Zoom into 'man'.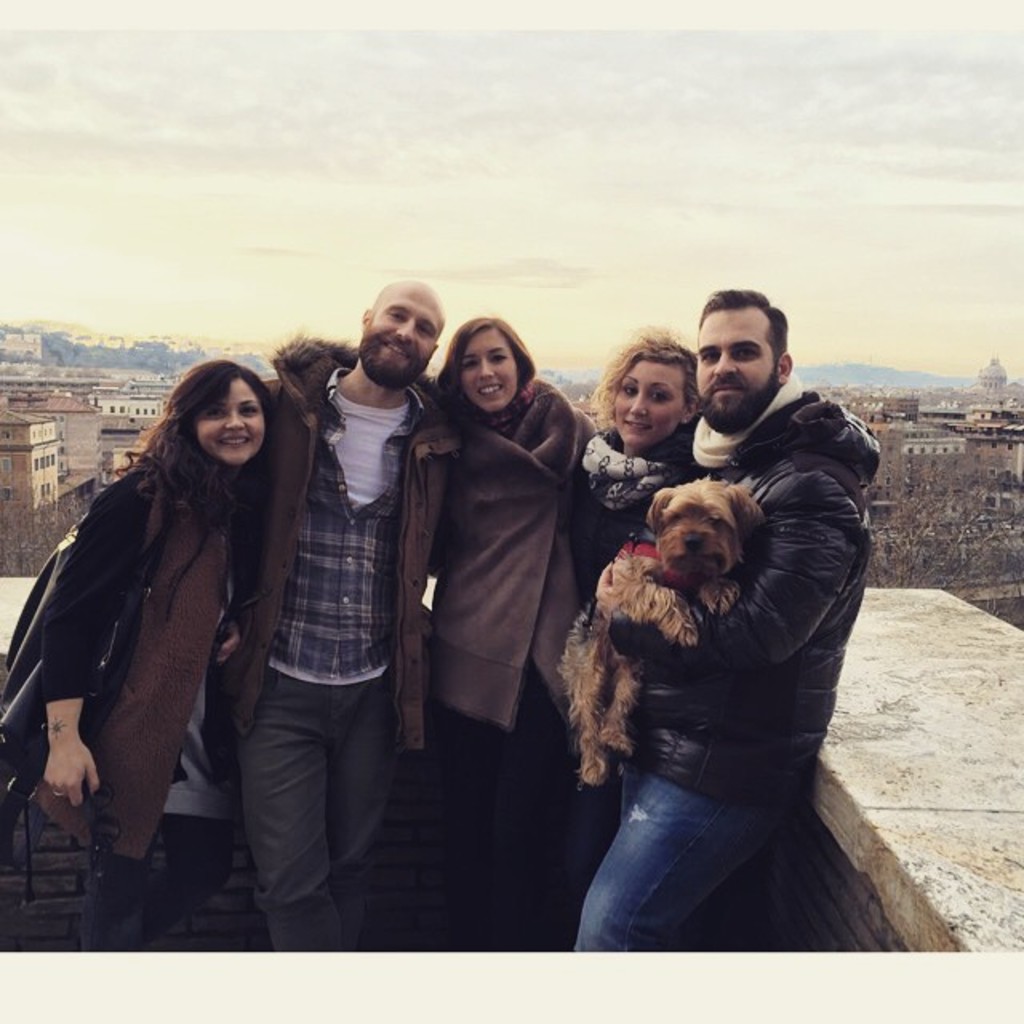
Zoom target: {"x1": 216, "y1": 278, "x2": 459, "y2": 950}.
